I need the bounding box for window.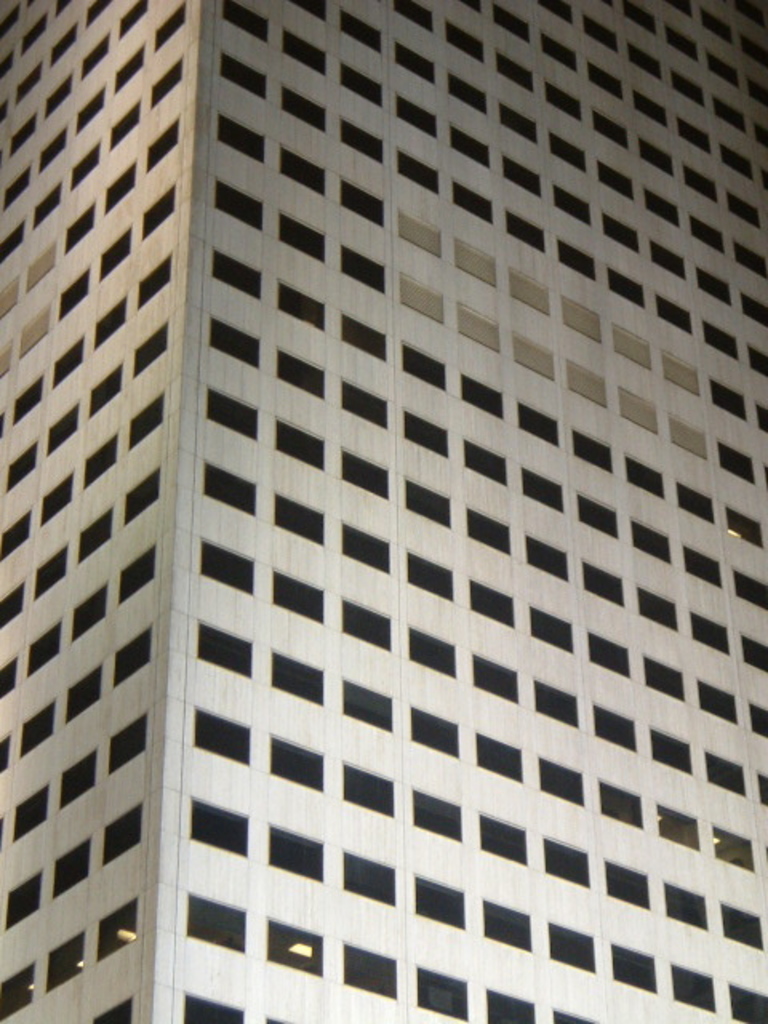
Here it is: <region>275, 347, 325, 402</region>.
